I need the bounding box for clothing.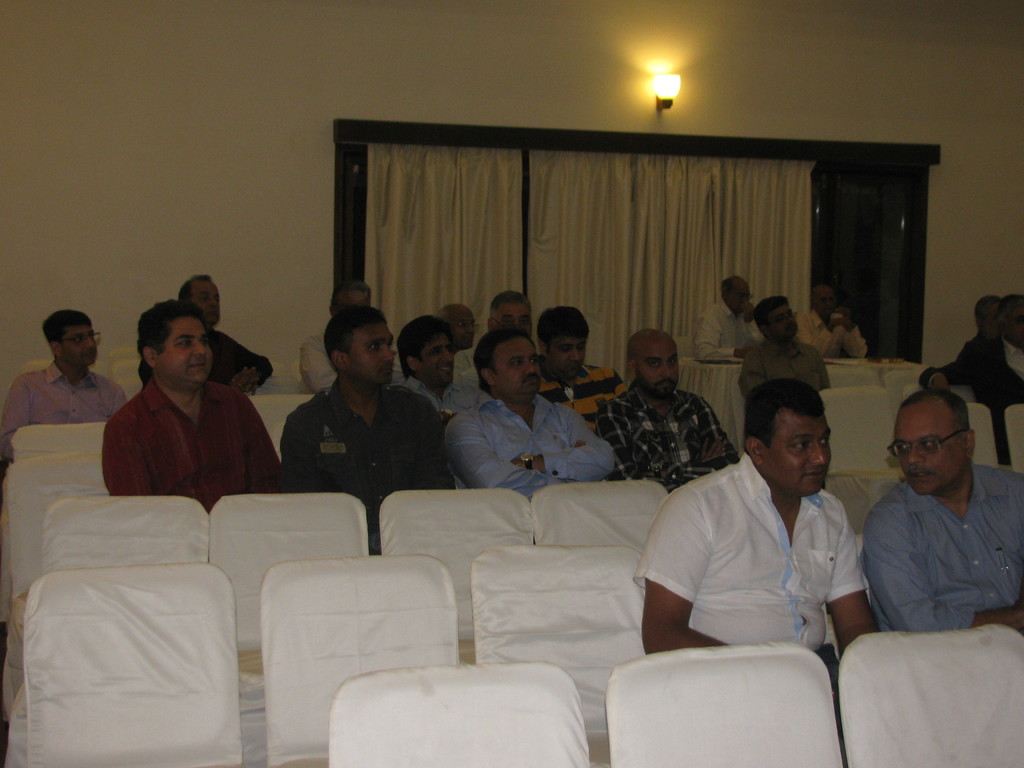
Here it is: bbox=(0, 360, 131, 468).
